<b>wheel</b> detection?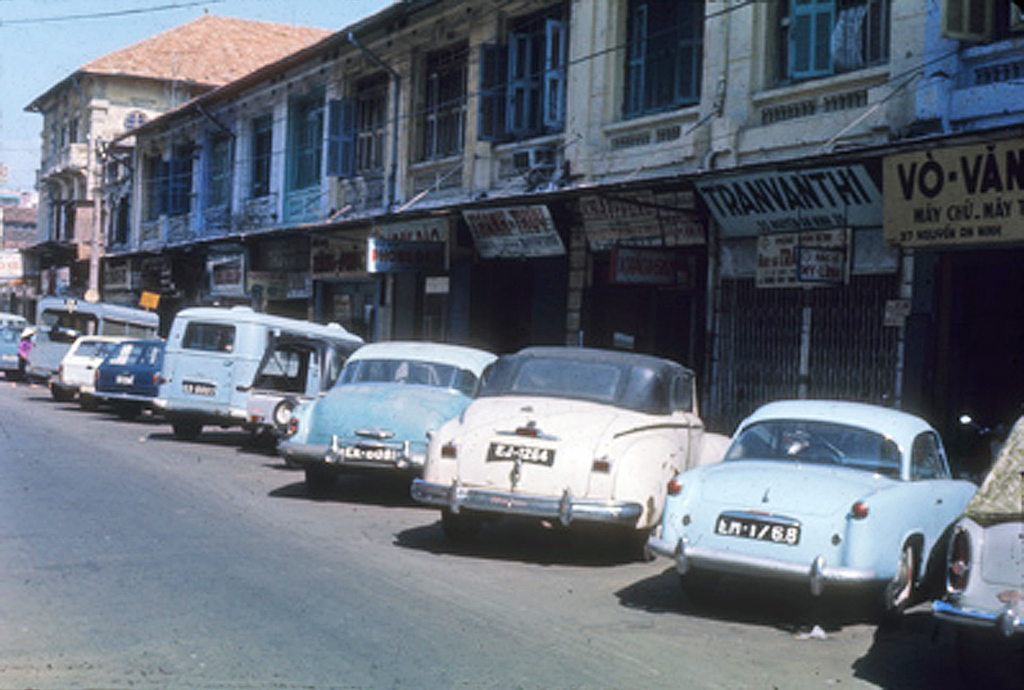
bbox=(680, 571, 722, 599)
